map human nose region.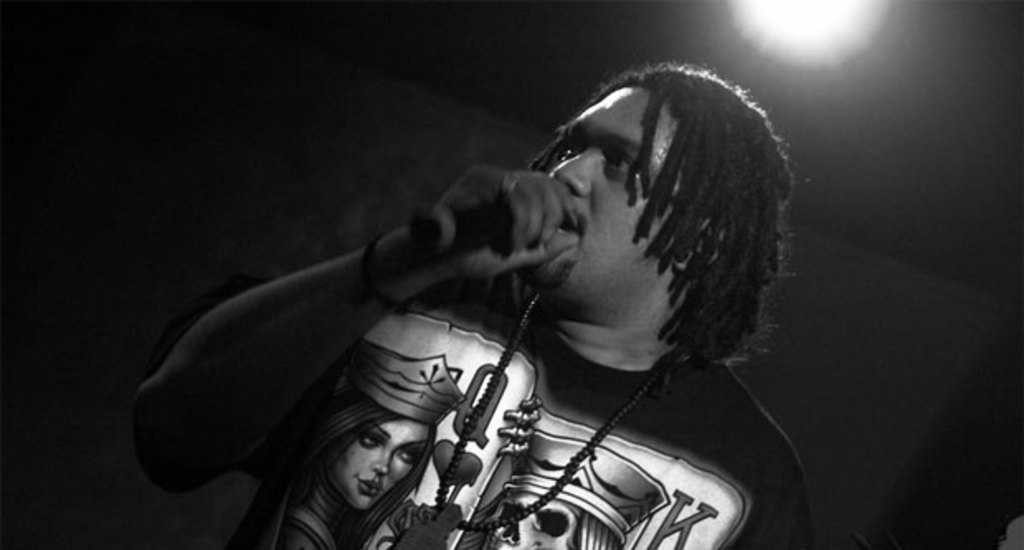
Mapped to <box>547,149,593,197</box>.
